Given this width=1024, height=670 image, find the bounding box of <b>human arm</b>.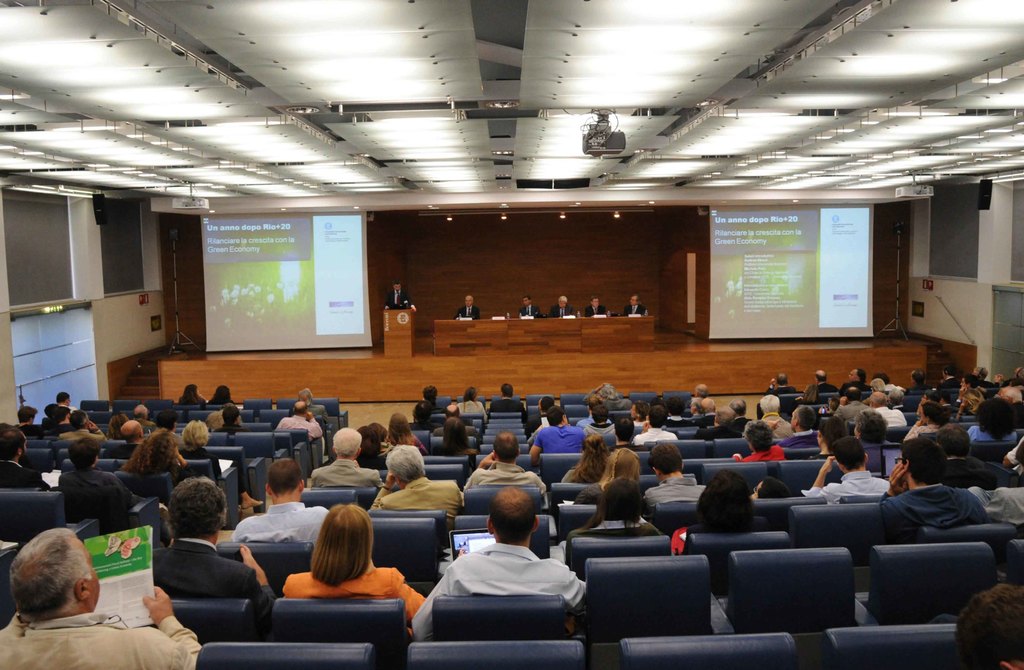
88:416:109:443.
